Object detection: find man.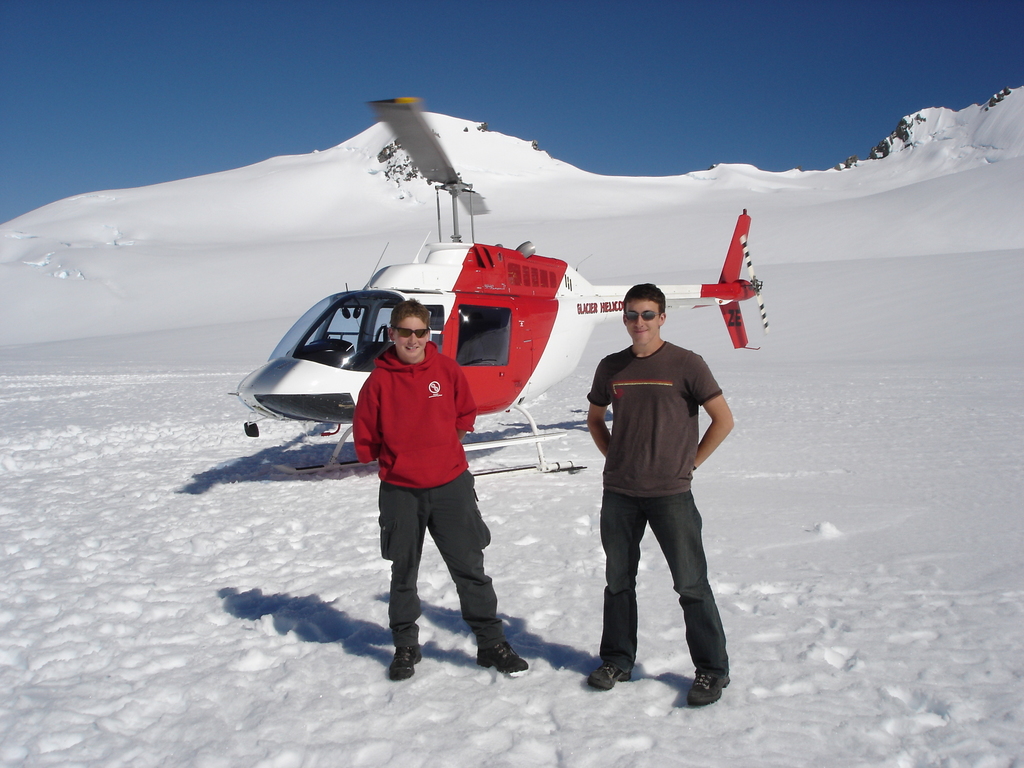
rect(354, 306, 531, 688).
